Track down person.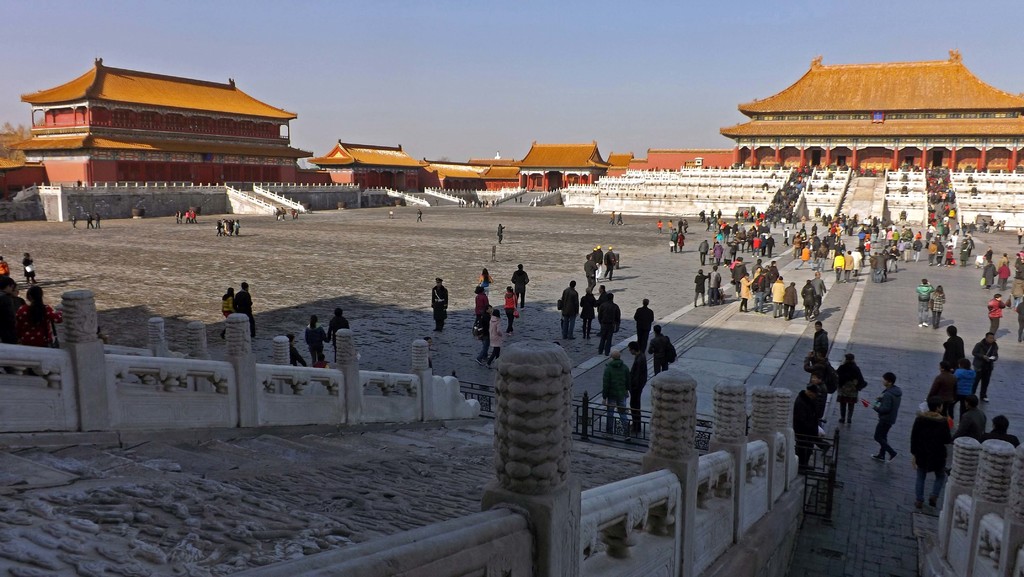
Tracked to detection(634, 300, 657, 344).
